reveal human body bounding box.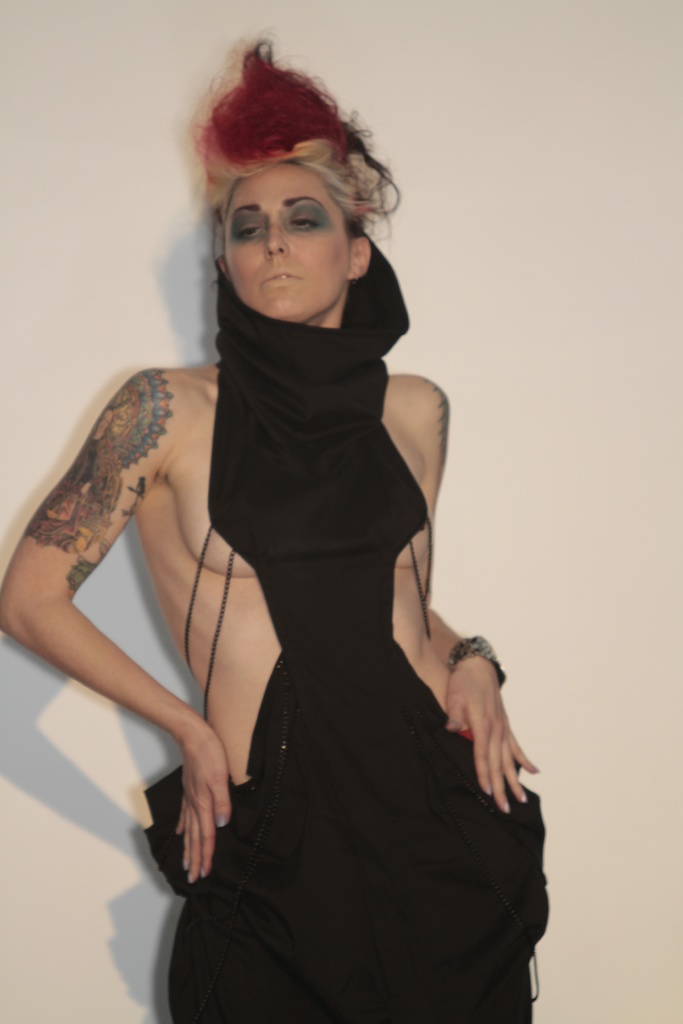
Revealed: <bbox>3, 43, 550, 1021</bbox>.
